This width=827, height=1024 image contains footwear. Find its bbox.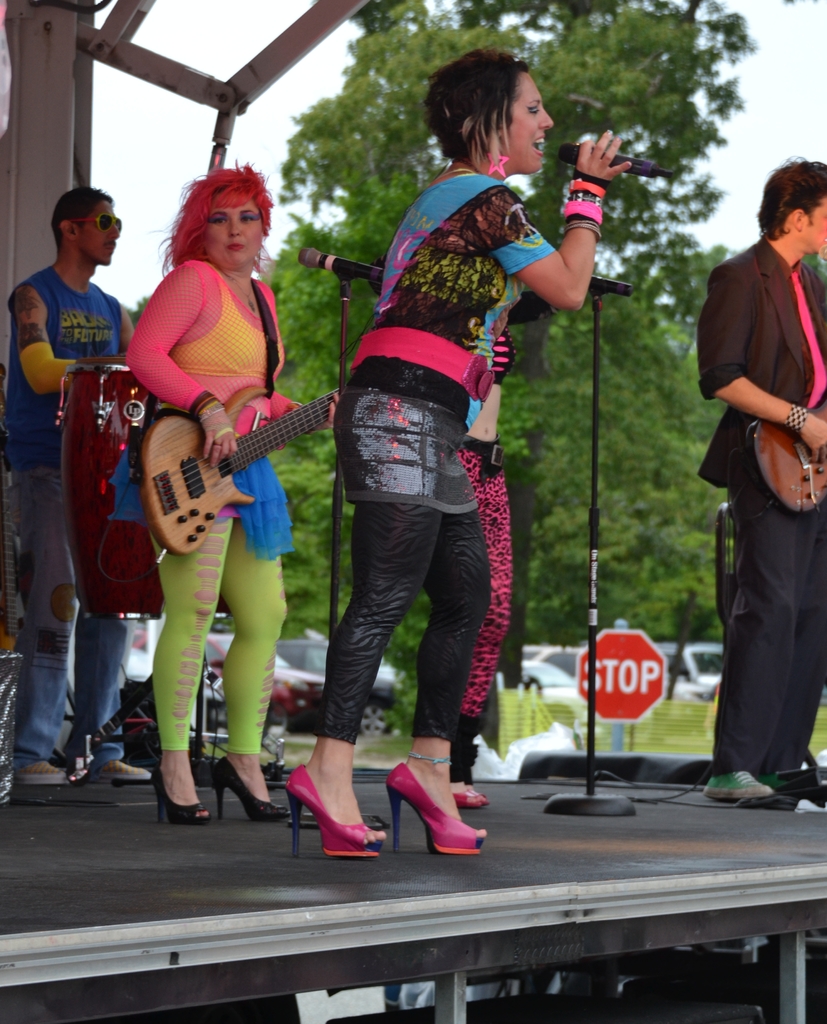
x1=761 y1=774 x2=823 y2=805.
